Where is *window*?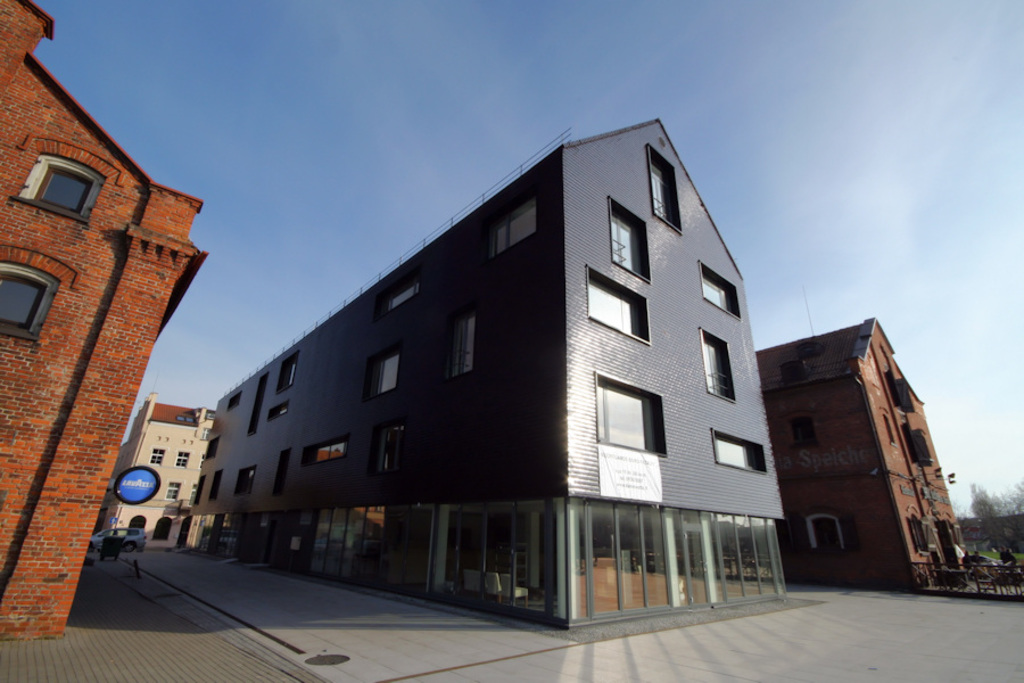
x1=907, y1=426, x2=935, y2=463.
